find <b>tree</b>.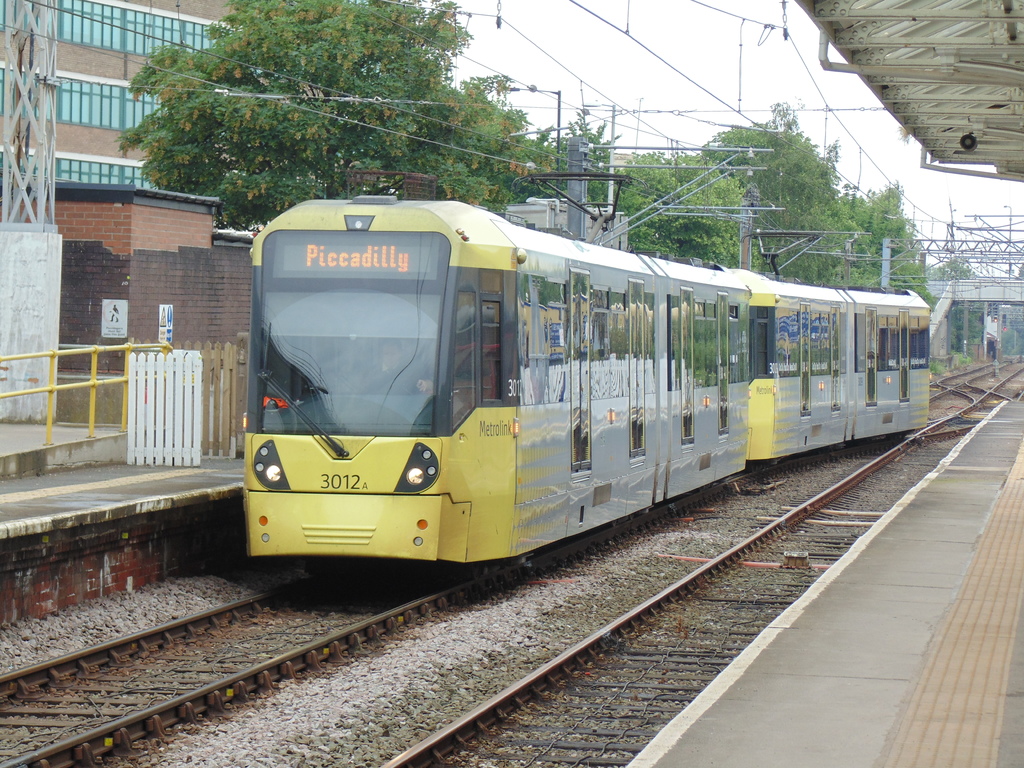
<box>836,179,941,319</box>.
